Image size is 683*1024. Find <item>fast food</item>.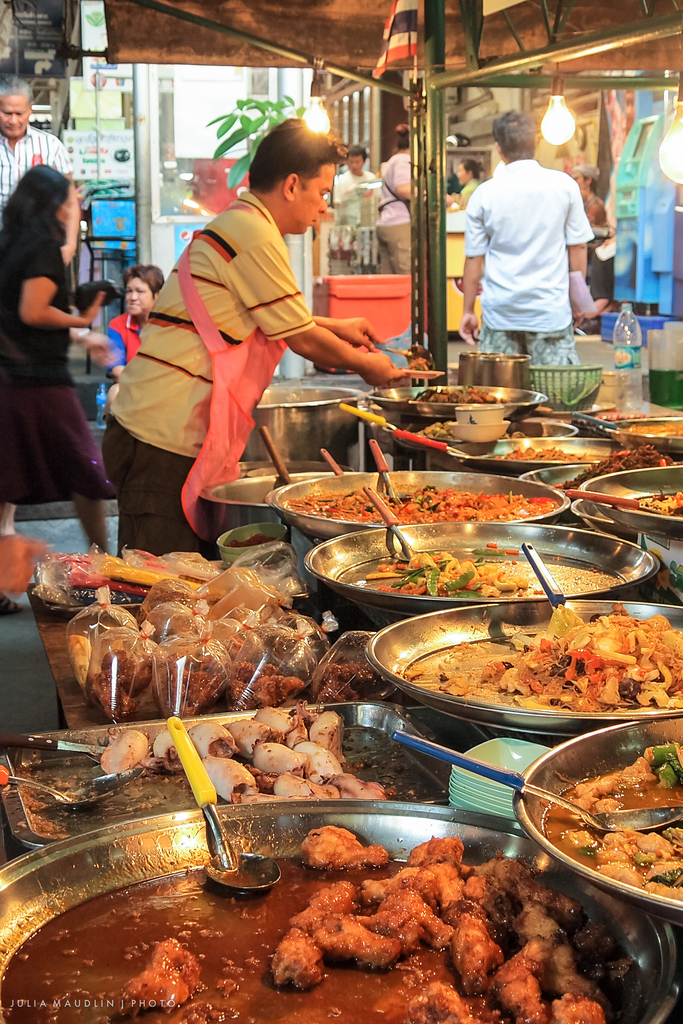
select_region(652, 493, 682, 513).
